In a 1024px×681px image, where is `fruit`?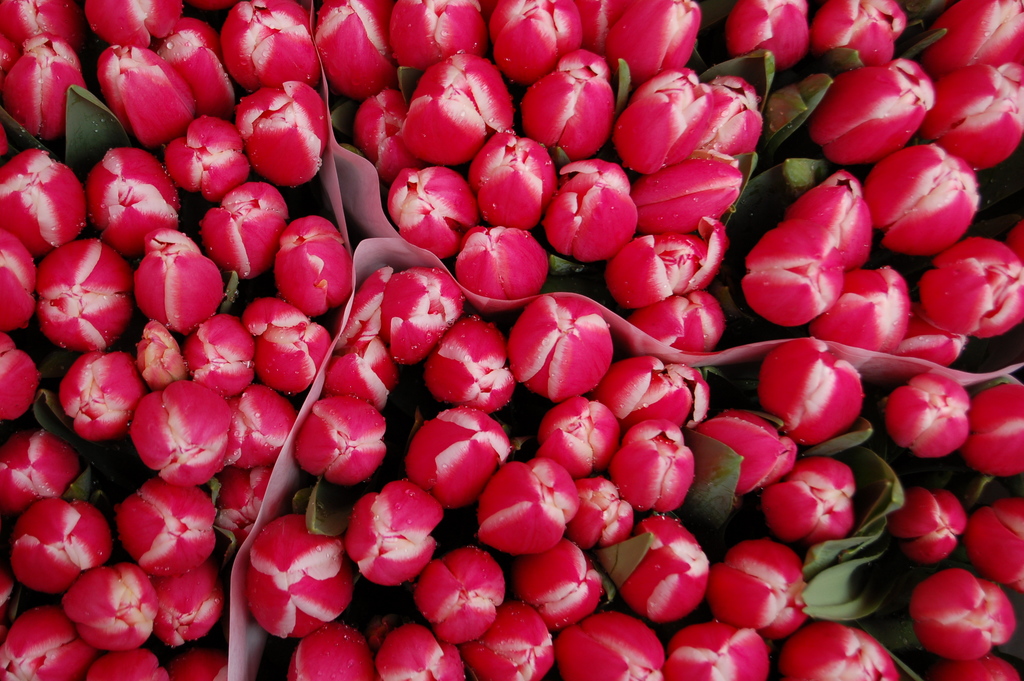
<box>532,56,624,151</box>.
